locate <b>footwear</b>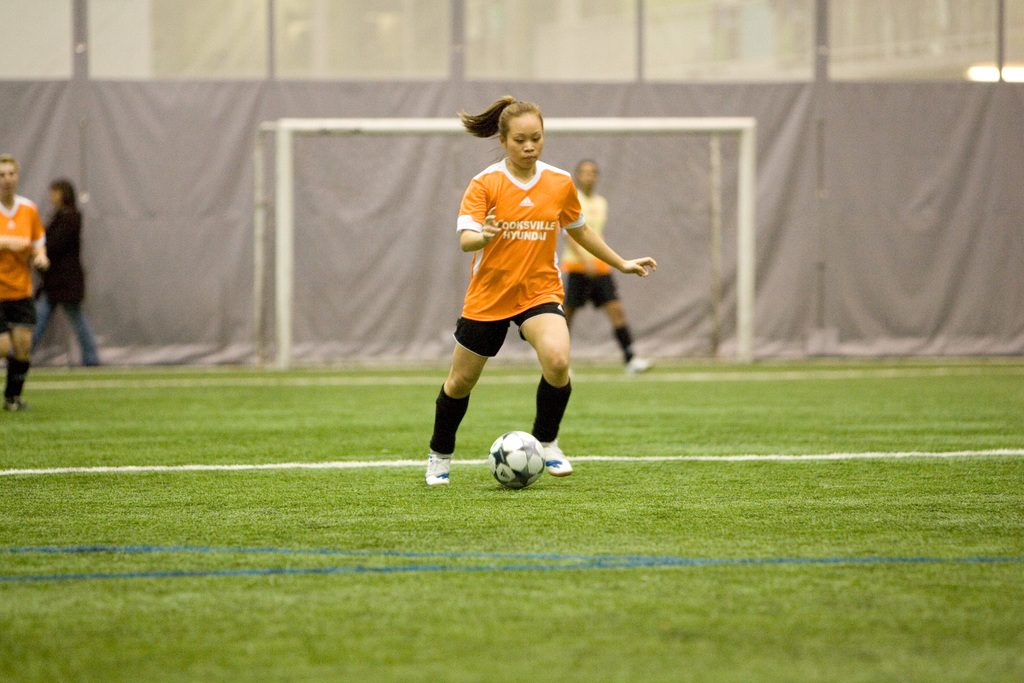
{"x1": 0, "y1": 340, "x2": 21, "y2": 411}
